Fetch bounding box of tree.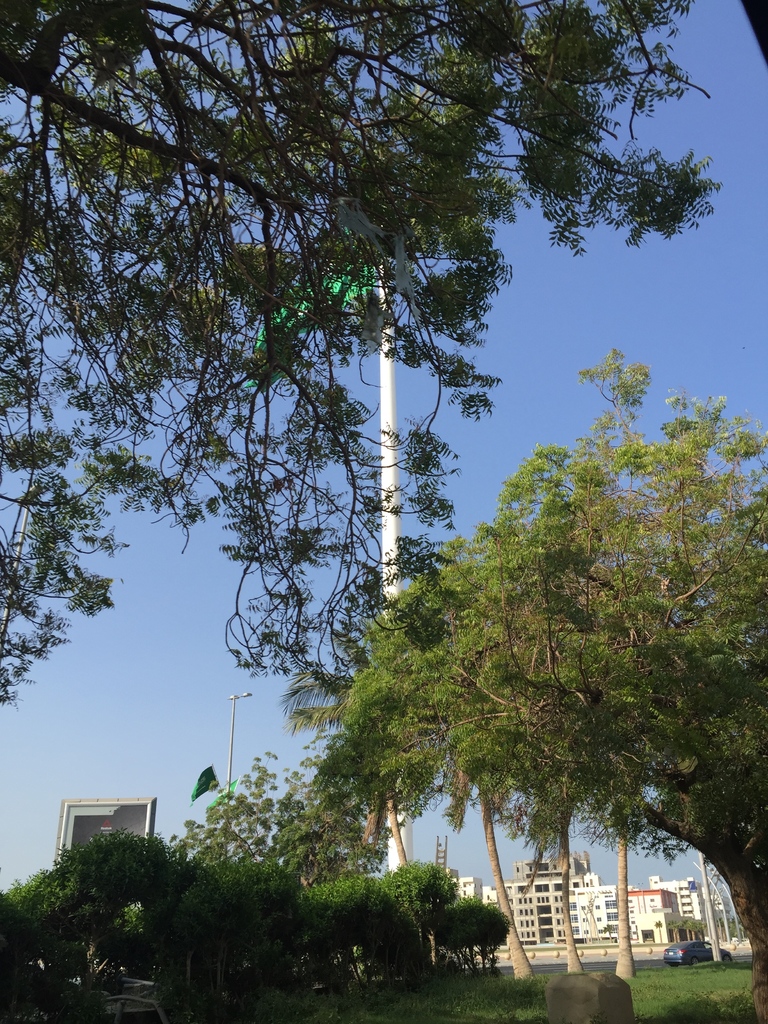
Bbox: box=[303, 863, 408, 1017].
